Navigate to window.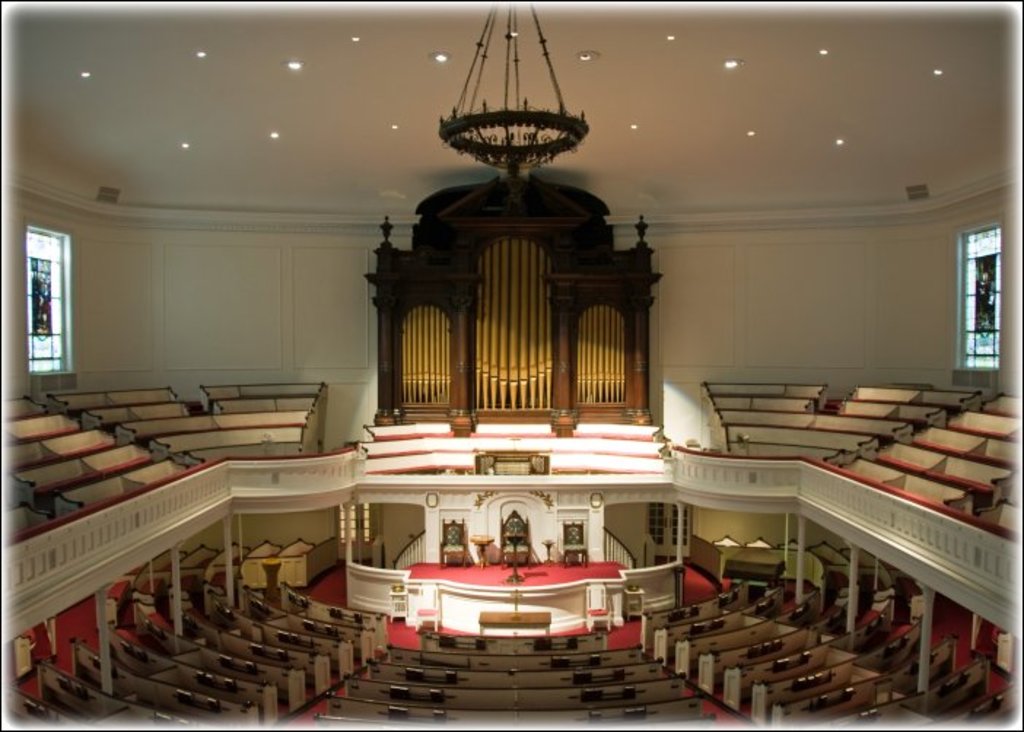
Navigation target: {"left": 958, "top": 226, "right": 1002, "bottom": 369}.
